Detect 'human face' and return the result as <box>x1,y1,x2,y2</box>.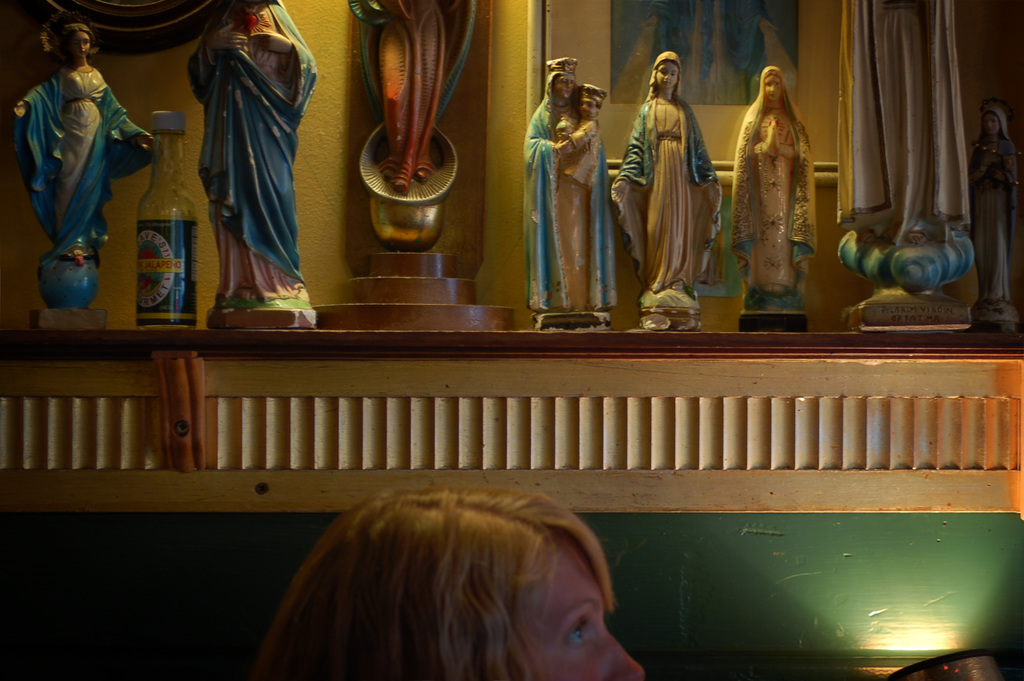
<box>766,83,781,95</box>.
